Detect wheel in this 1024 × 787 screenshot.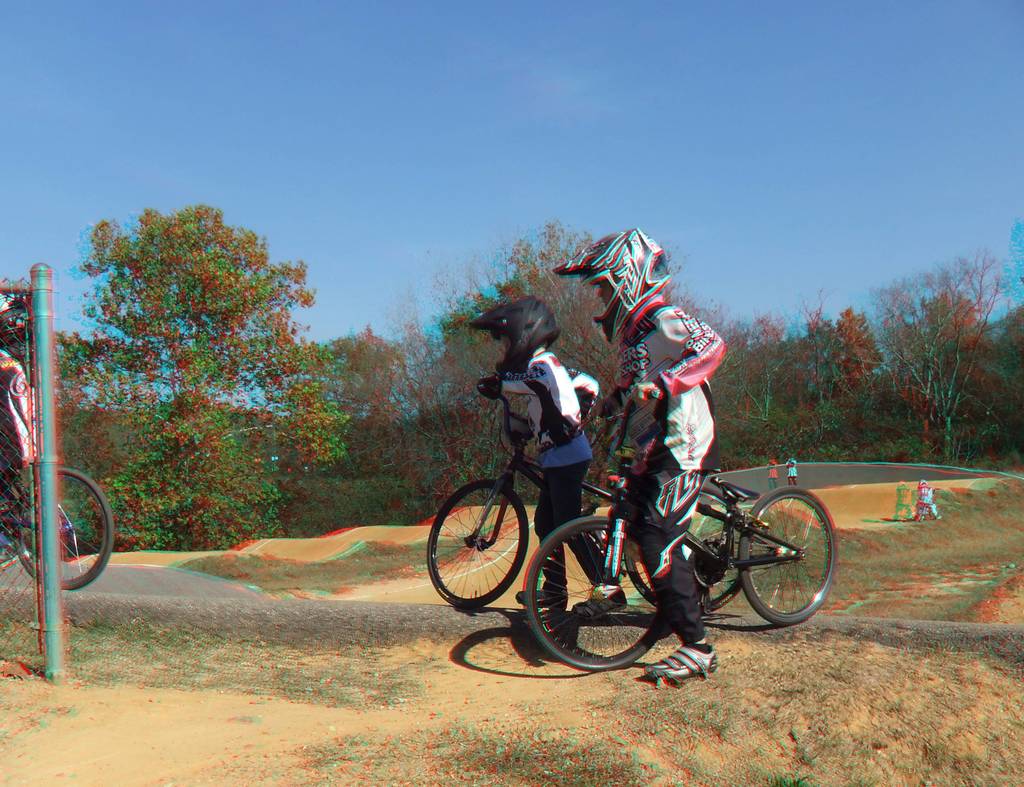
Detection: 624:481:751:617.
